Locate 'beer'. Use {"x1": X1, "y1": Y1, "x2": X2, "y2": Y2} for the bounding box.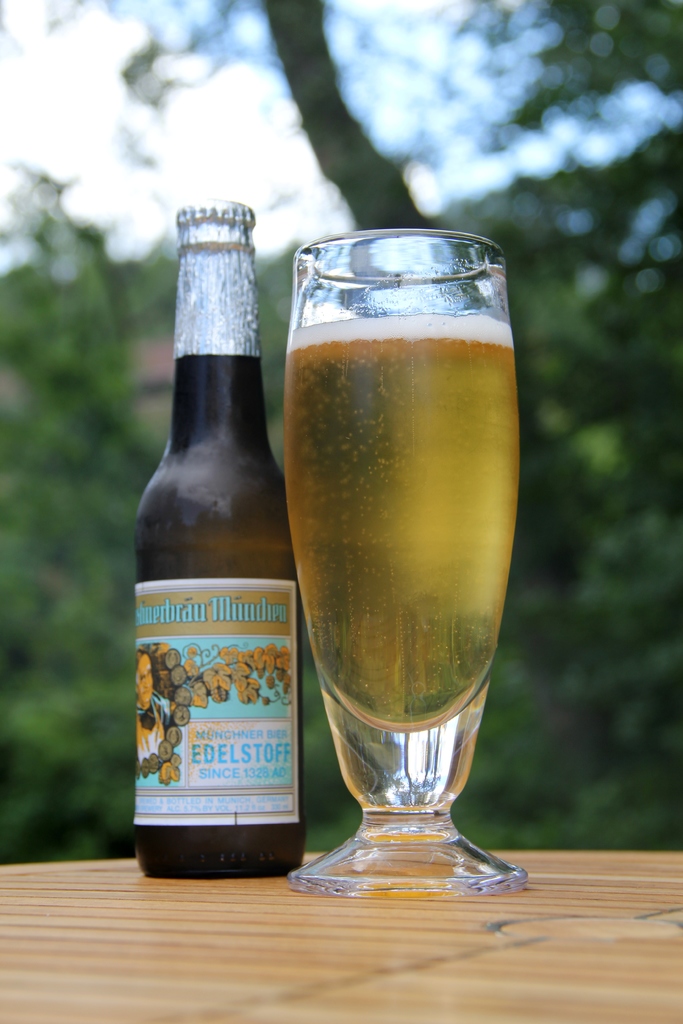
{"x1": 136, "y1": 196, "x2": 305, "y2": 876}.
